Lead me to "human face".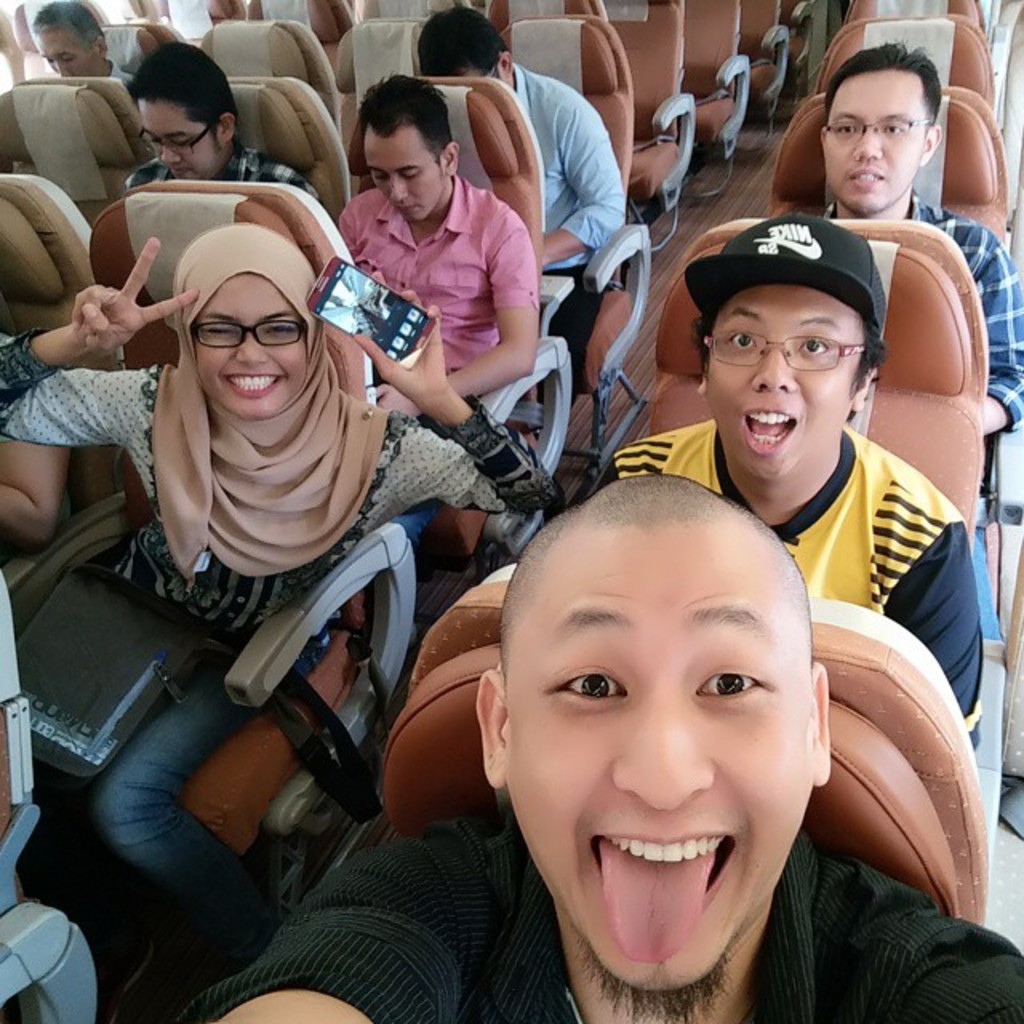
Lead to [363,128,446,221].
